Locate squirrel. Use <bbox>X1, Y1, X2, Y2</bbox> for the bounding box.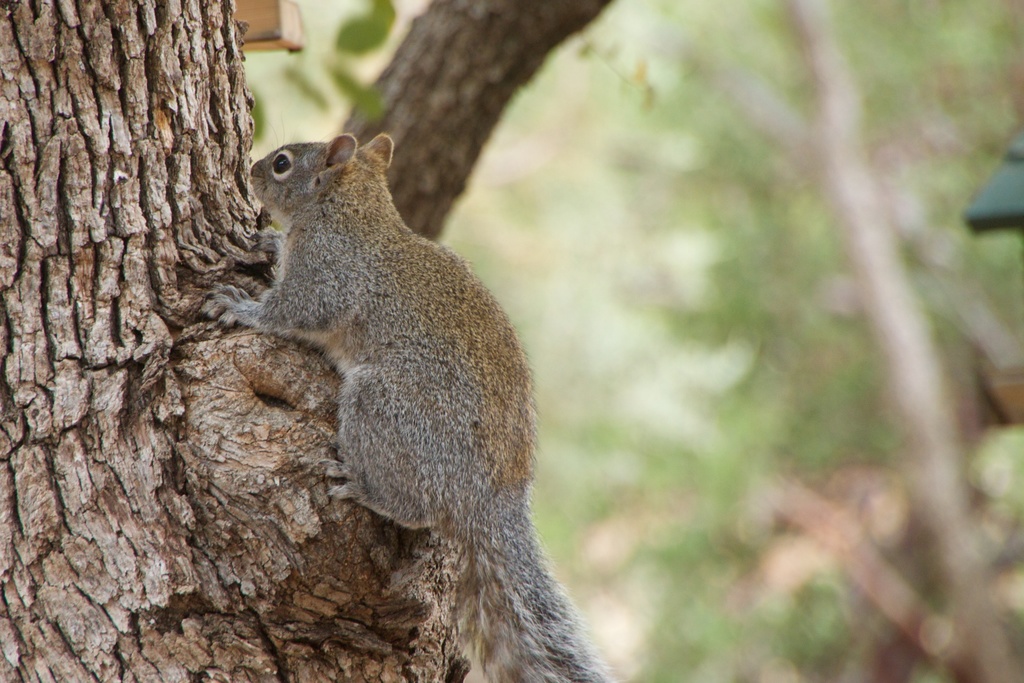
<bbox>195, 136, 612, 682</bbox>.
